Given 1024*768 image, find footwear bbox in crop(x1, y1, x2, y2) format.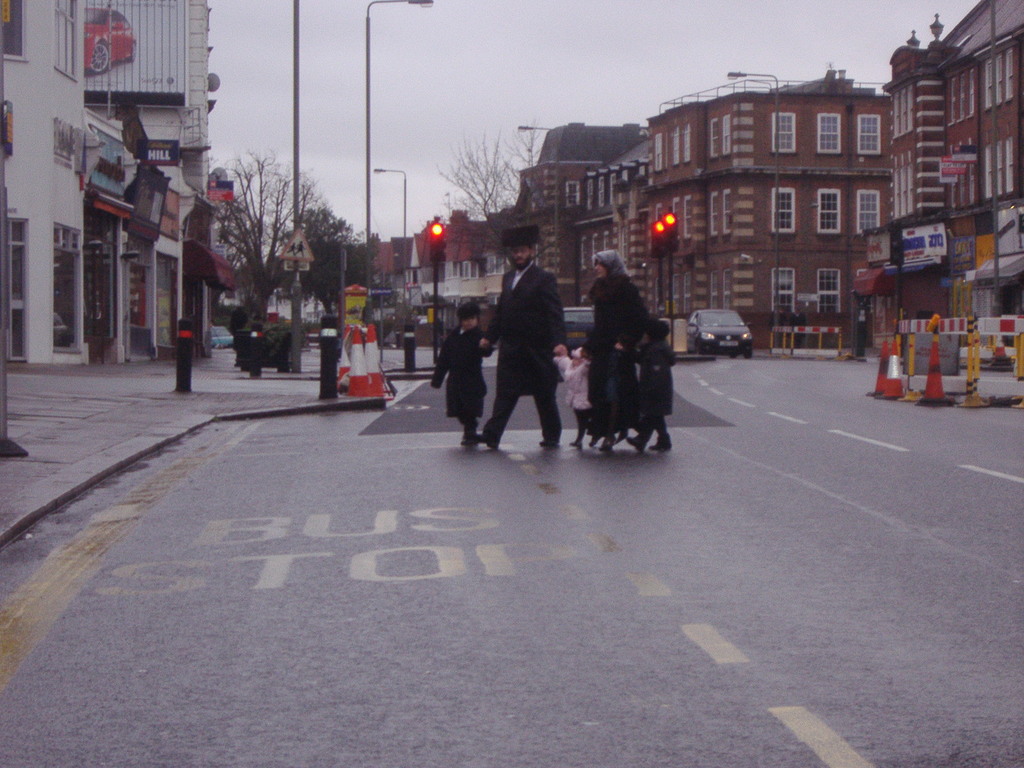
crop(624, 435, 645, 454).
